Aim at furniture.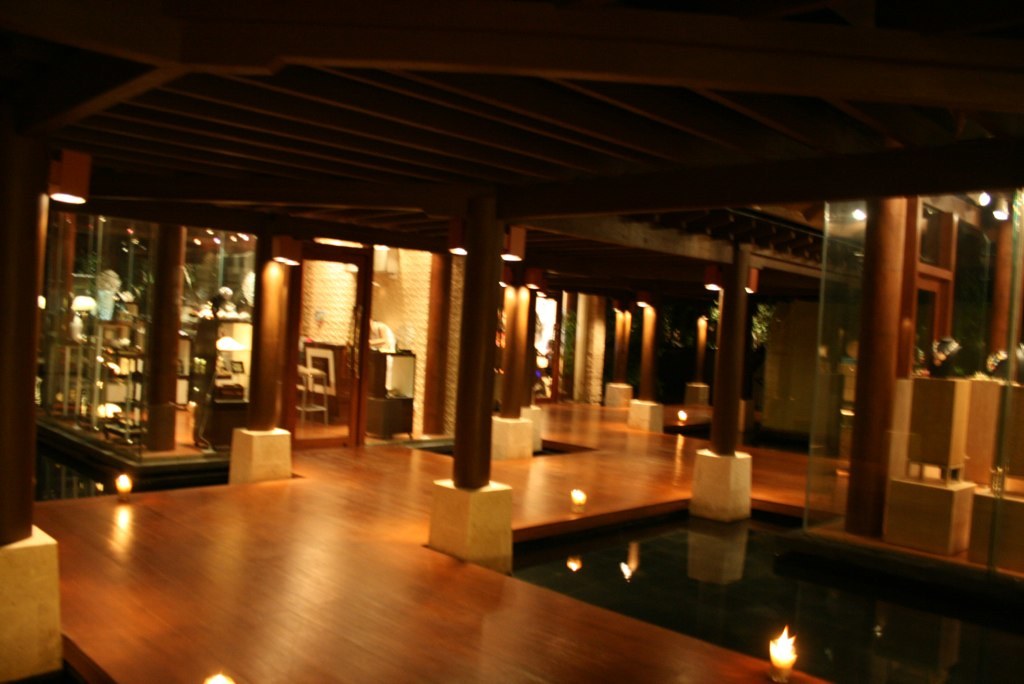
Aimed at (left=53, top=343, right=87, bottom=416).
